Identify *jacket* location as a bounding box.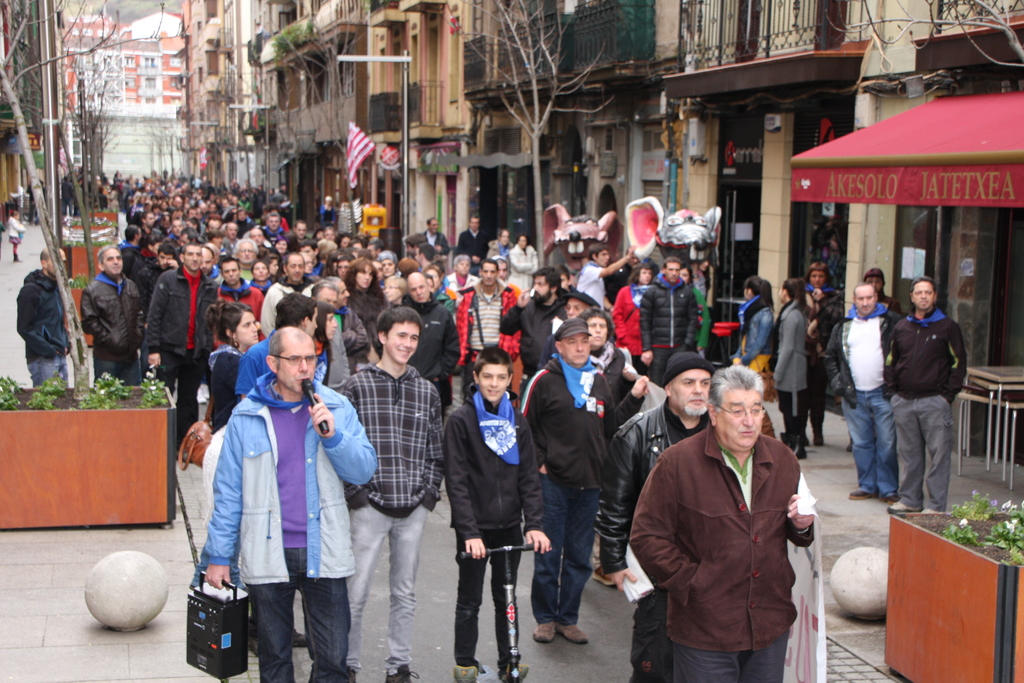
select_region(764, 302, 811, 393).
